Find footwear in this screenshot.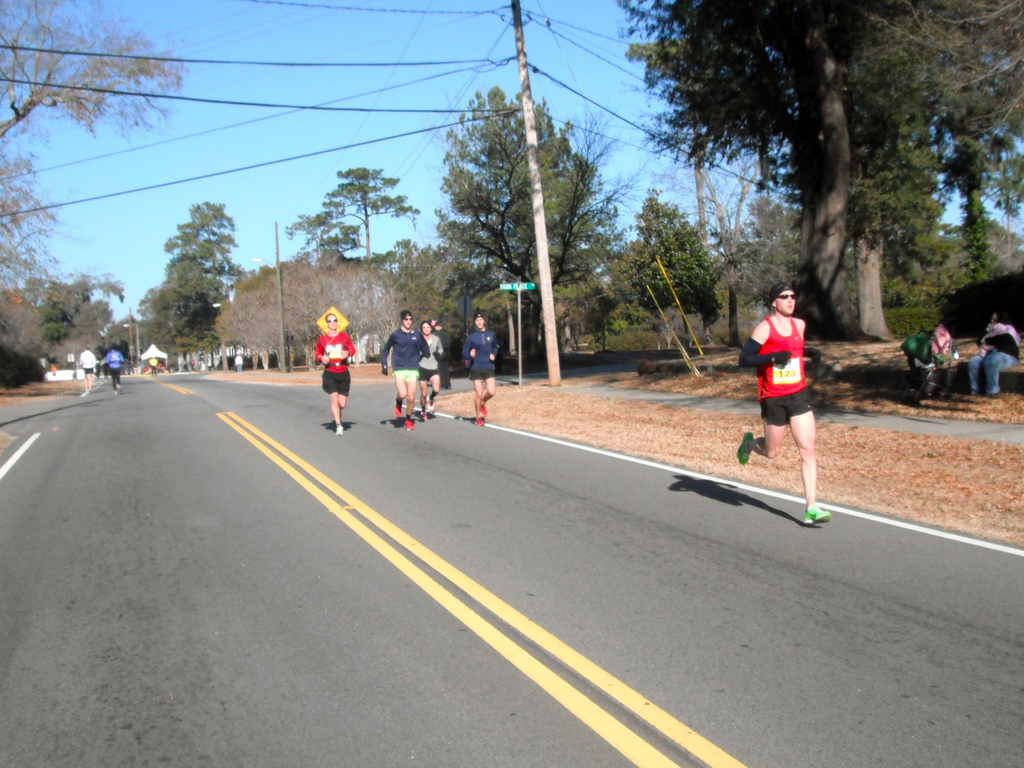
The bounding box for footwear is 474,418,484,427.
